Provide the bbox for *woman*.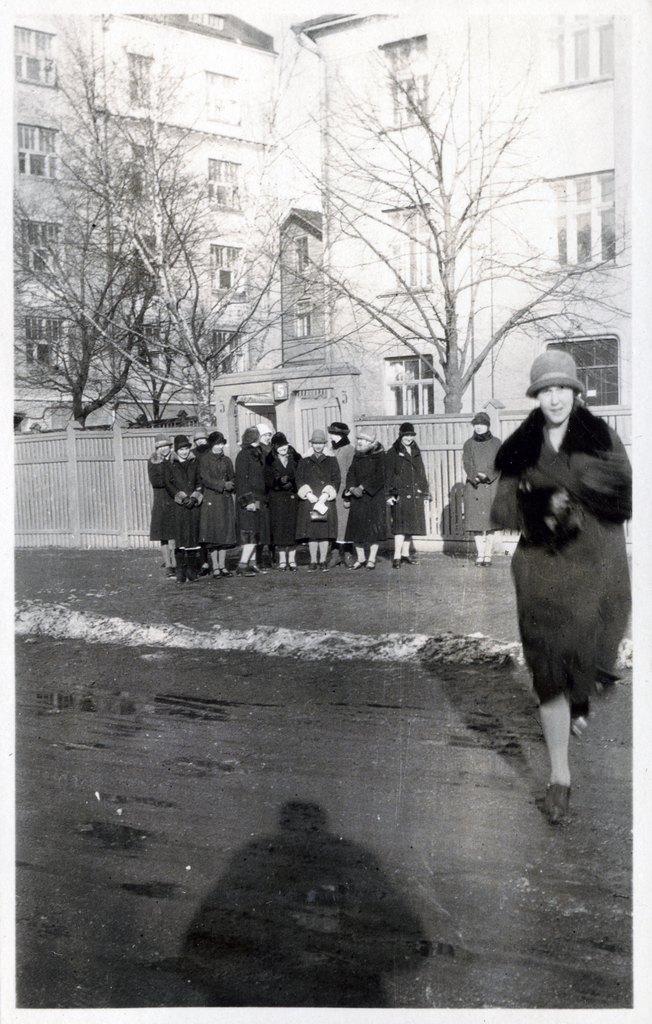
[x1=383, y1=420, x2=434, y2=564].
